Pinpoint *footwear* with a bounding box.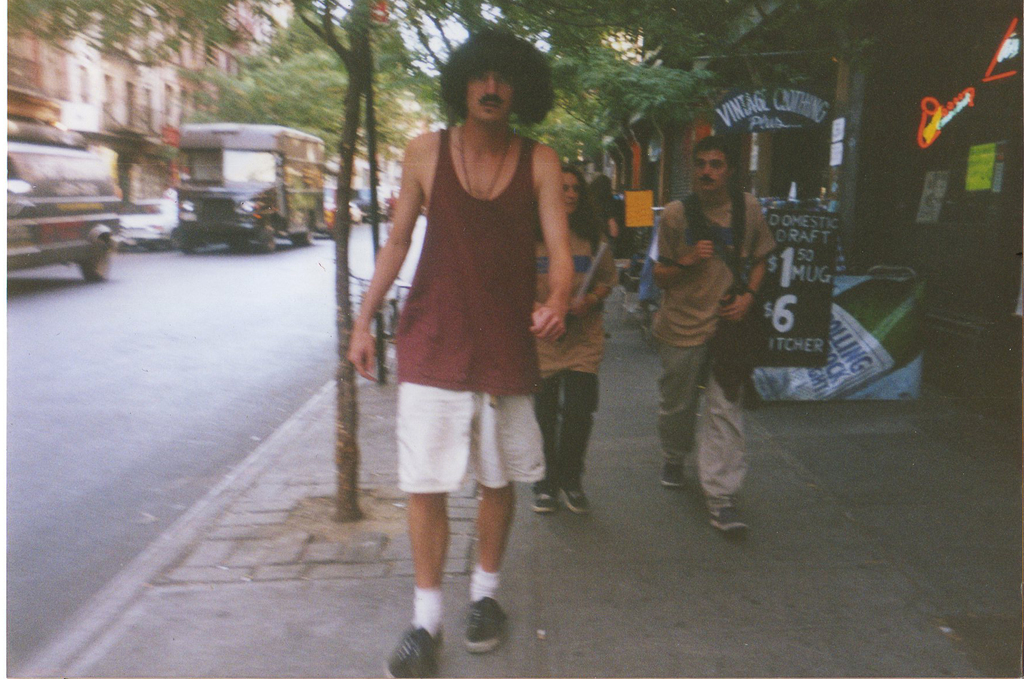
bbox(379, 624, 440, 678).
